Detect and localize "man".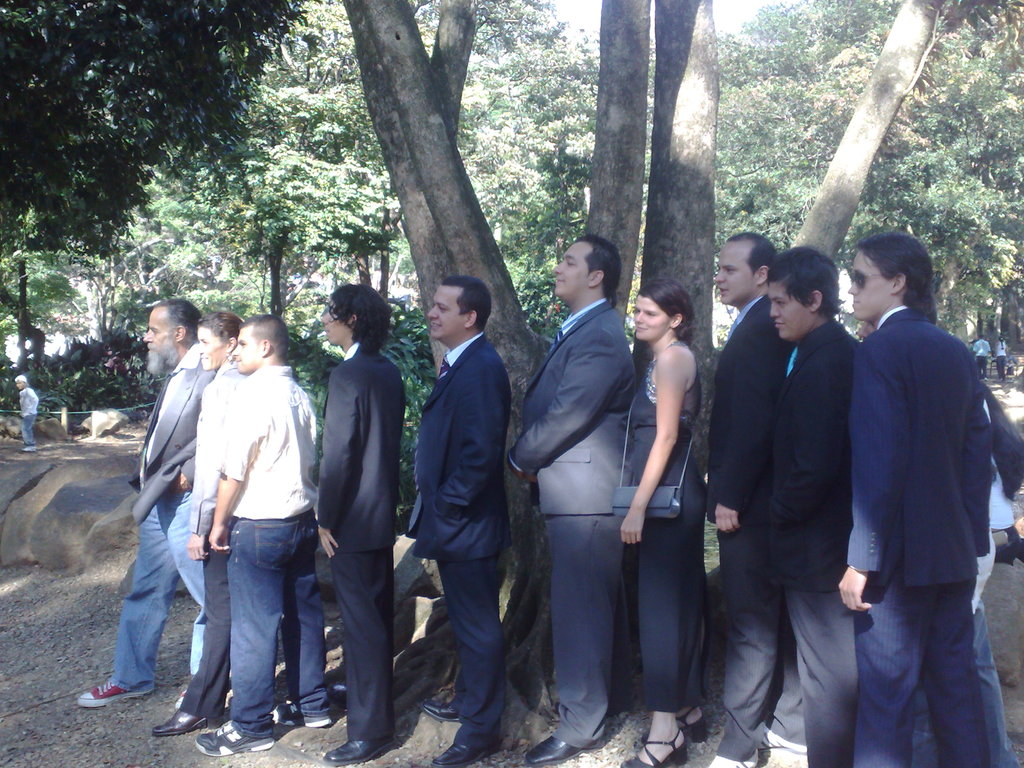
Localized at [408, 274, 515, 767].
